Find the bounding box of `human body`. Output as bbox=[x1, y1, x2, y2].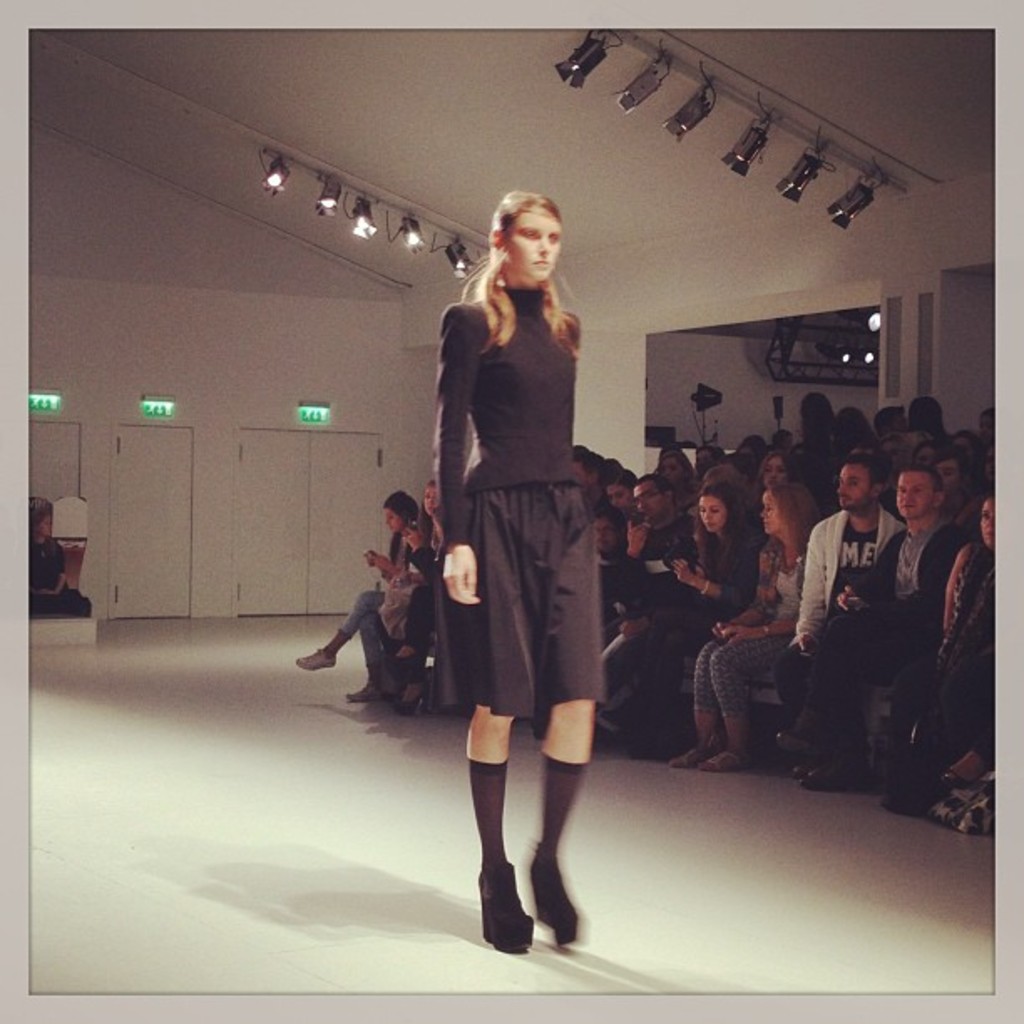
bbox=[602, 474, 694, 741].
